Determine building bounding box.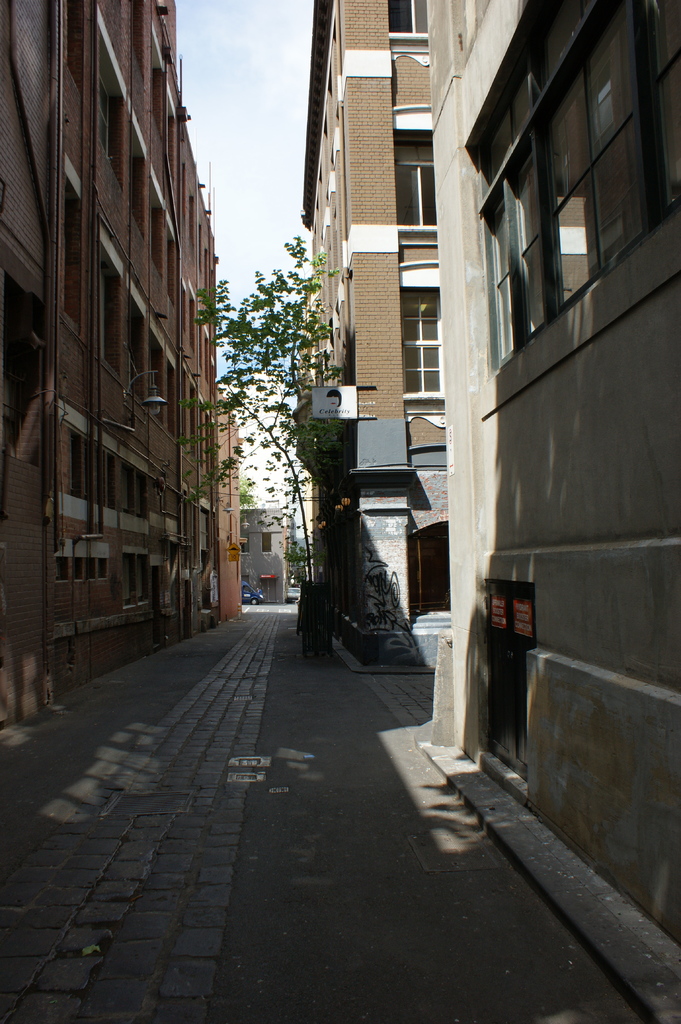
Determined: pyautogui.locateOnScreen(434, 0, 680, 1014).
